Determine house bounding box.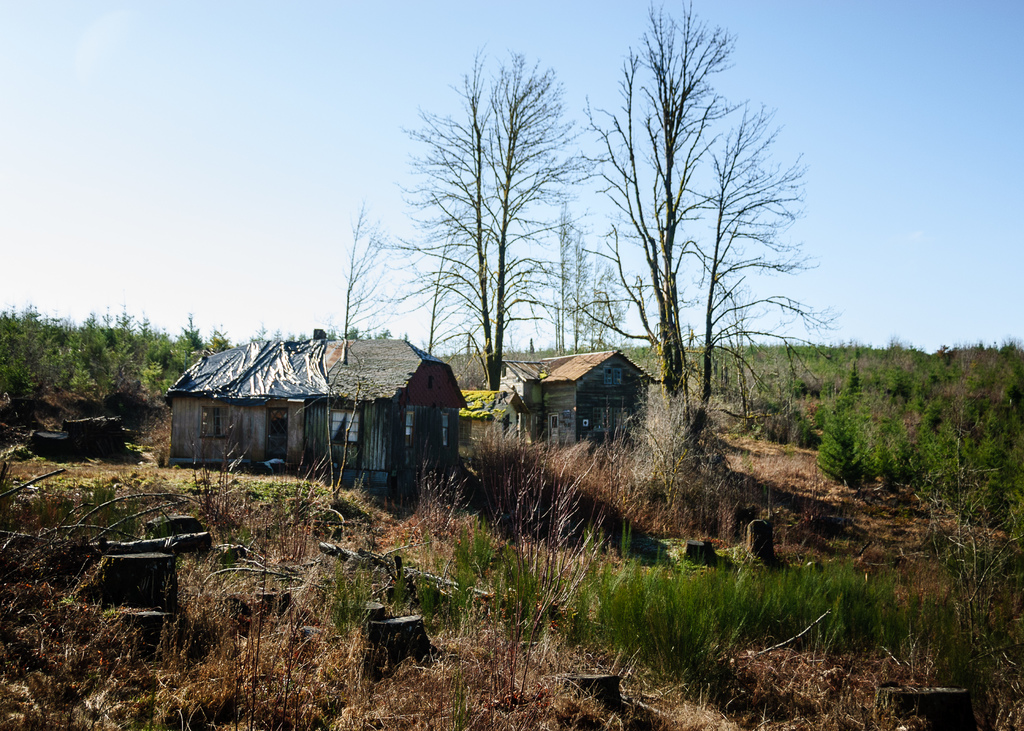
Determined: detection(164, 314, 494, 511).
